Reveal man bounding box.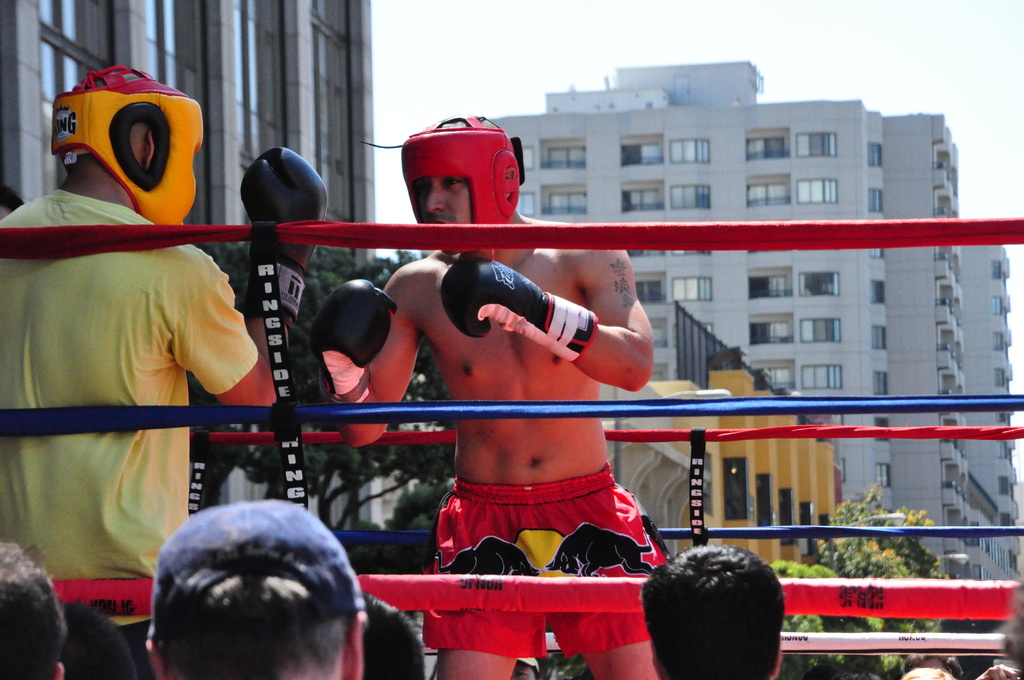
Revealed: bbox=(0, 531, 73, 679).
